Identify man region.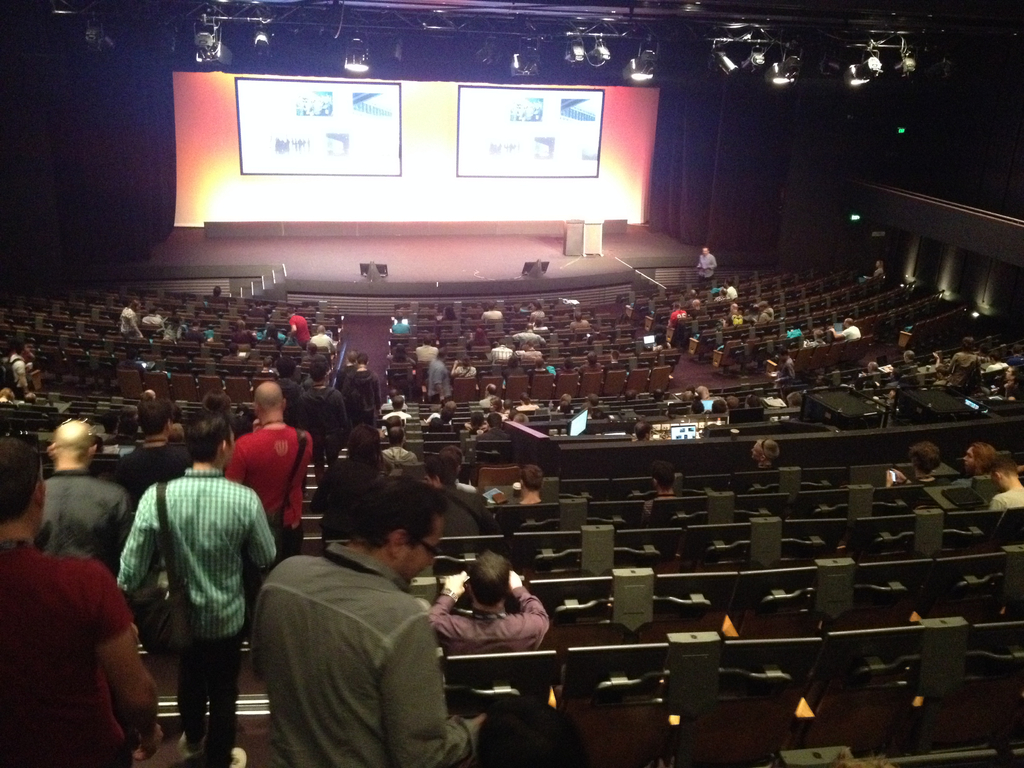
Region: x1=293, y1=352, x2=354, y2=479.
